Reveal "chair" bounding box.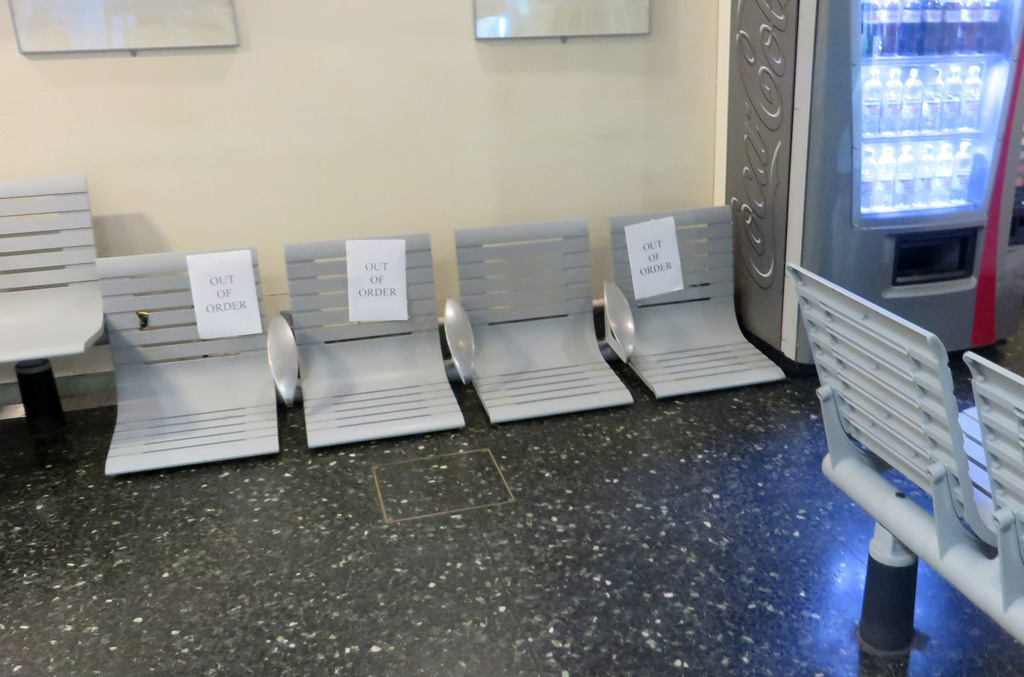
Revealed: detection(3, 174, 112, 447).
